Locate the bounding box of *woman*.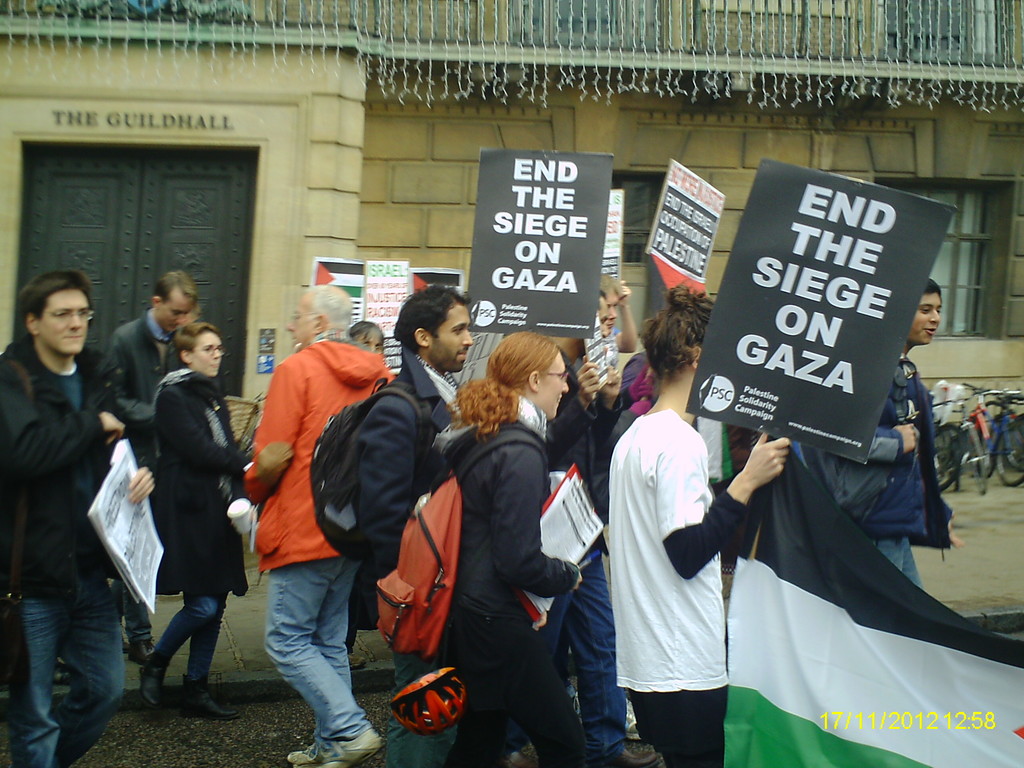
Bounding box: select_region(447, 331, 583, 767).
